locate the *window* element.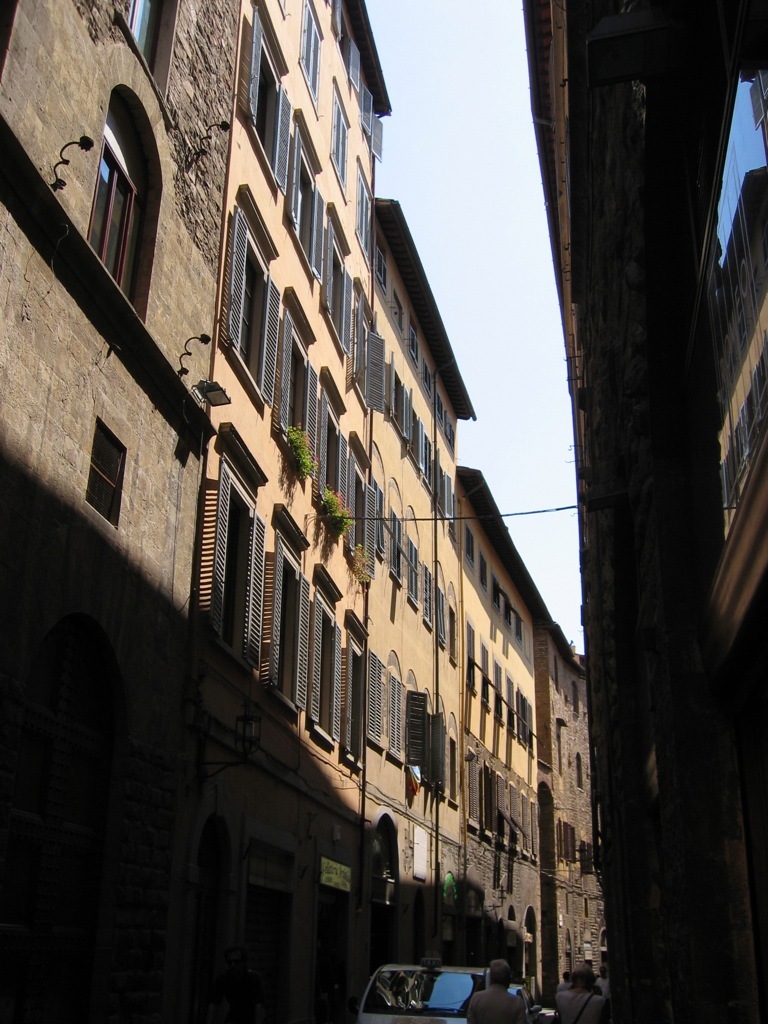
Element bbox: region(240, 40, 290, 189).
